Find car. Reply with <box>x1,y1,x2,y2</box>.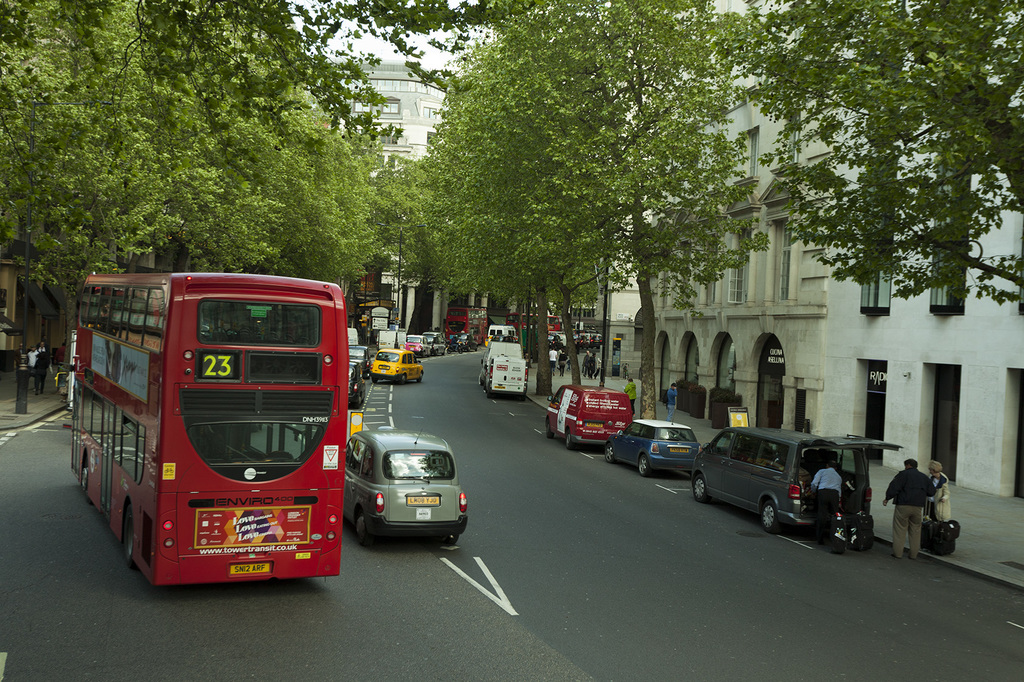
<box>602,402,703,481</box>.
